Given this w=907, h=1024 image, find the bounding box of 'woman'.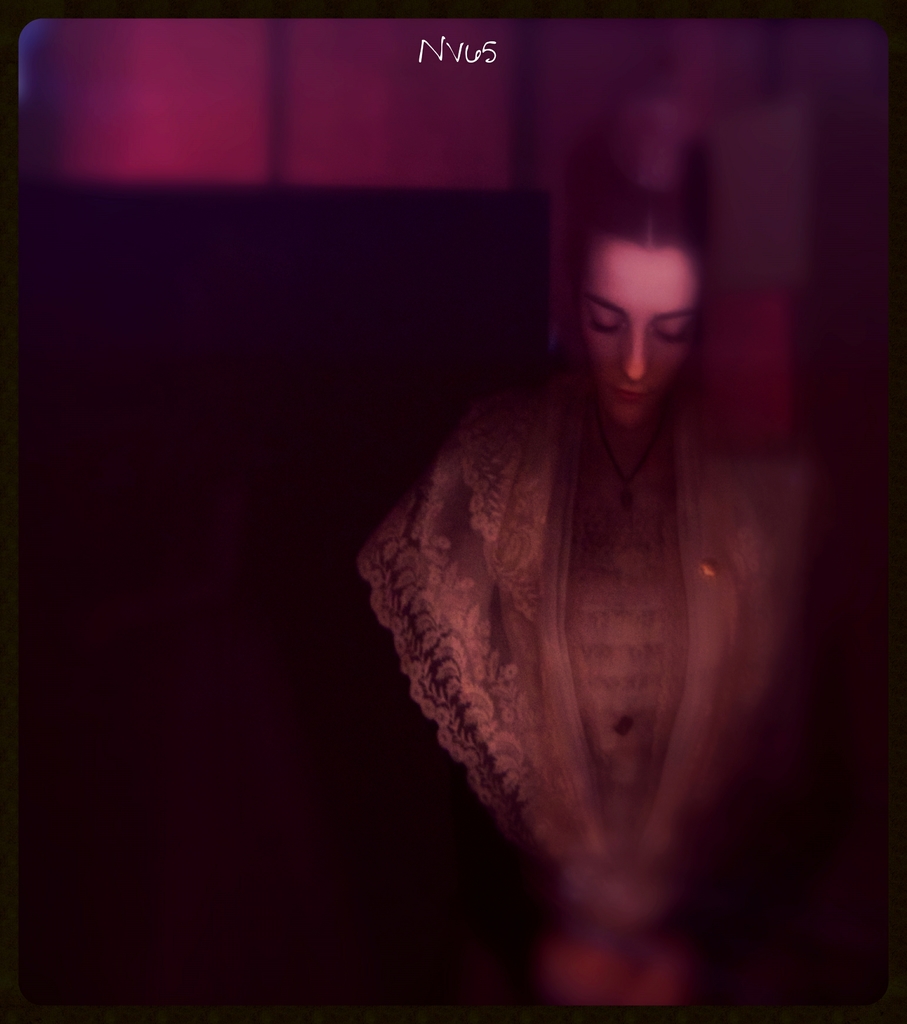
[x1=348, y1=168, x2=807, y2=1017].
